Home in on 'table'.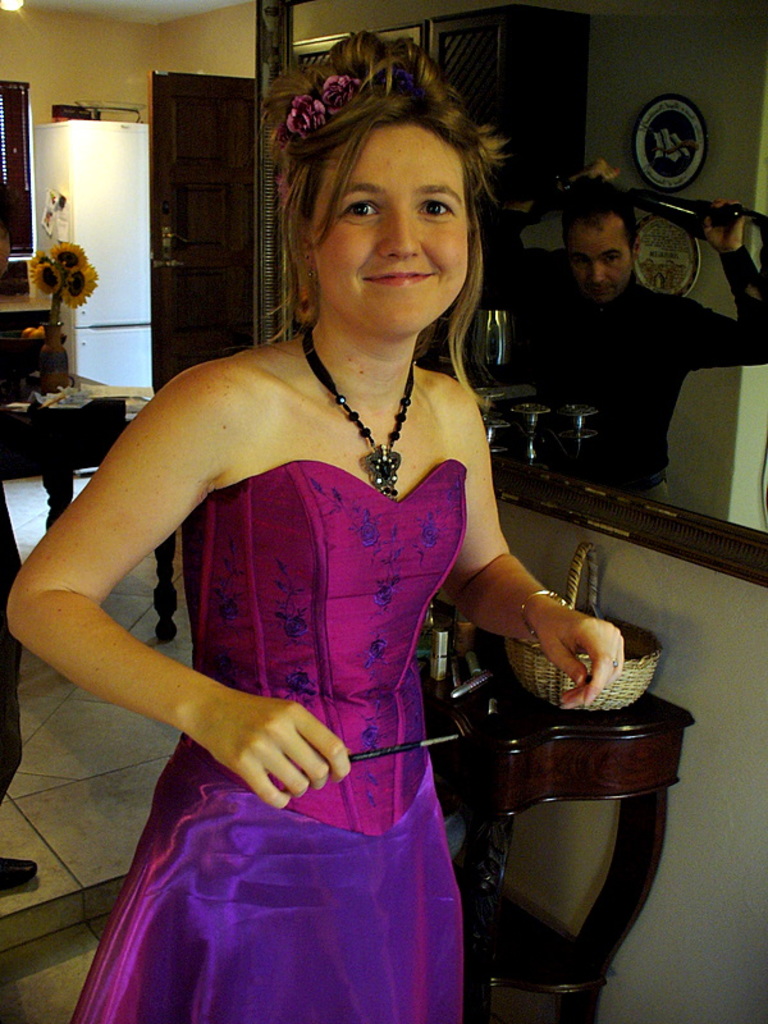
Homed in at bbox(415, 607, 696, 1023).
